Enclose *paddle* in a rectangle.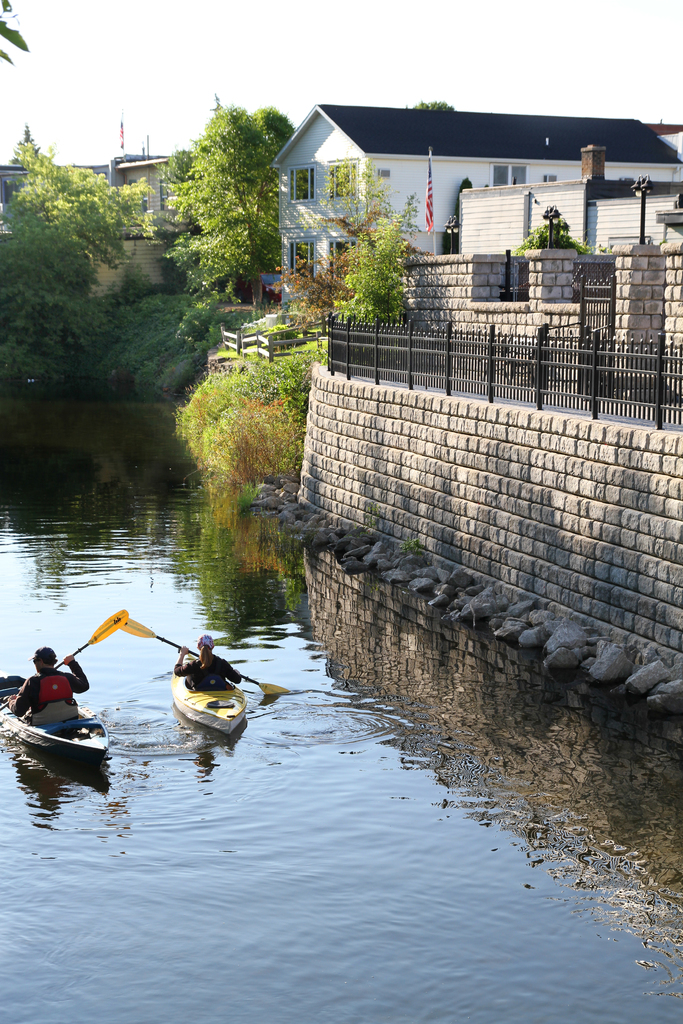
120/619/293/694.
